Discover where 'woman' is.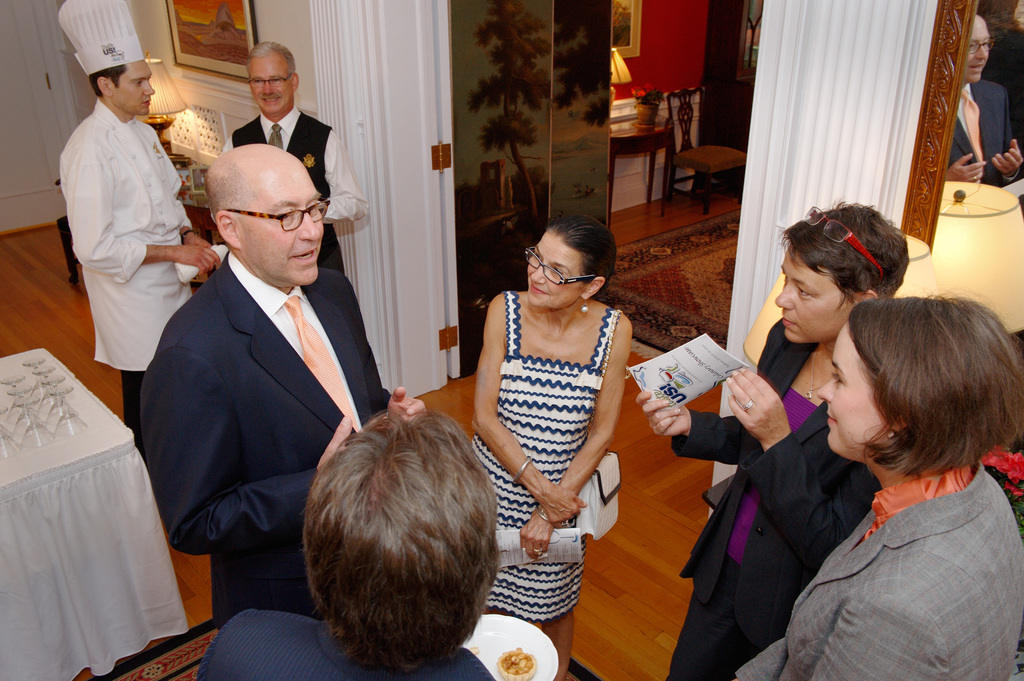
Discovered at select_region(465, 213, 636, 680).
